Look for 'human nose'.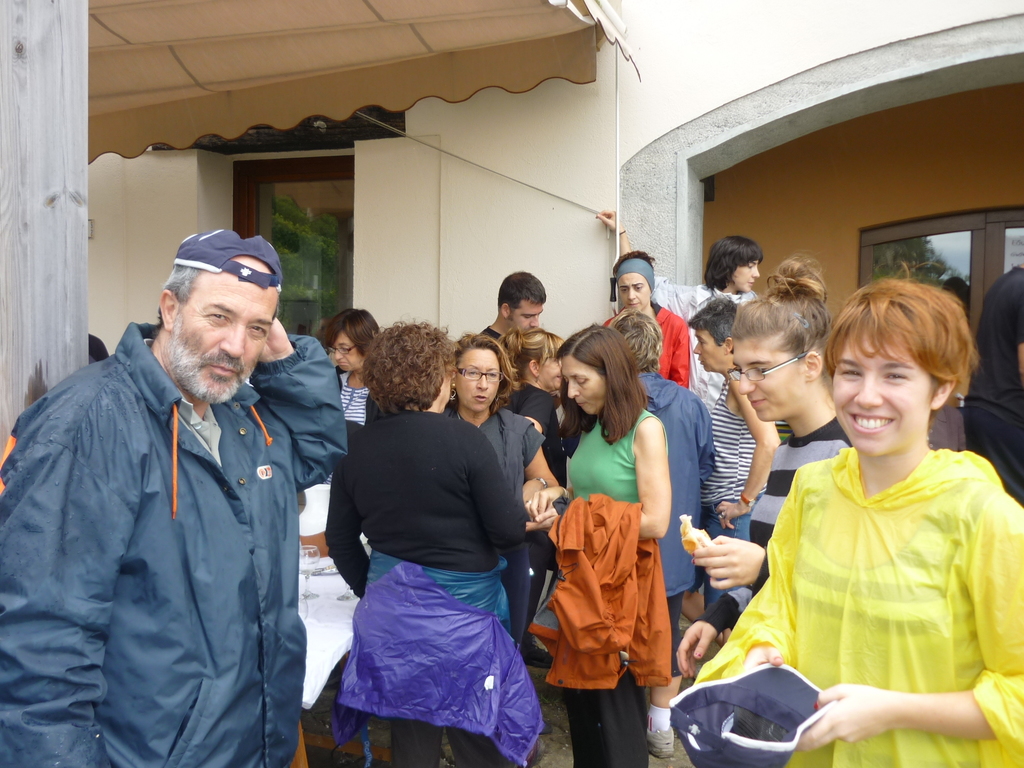
Found: detection(852, 378, 881, 410).
